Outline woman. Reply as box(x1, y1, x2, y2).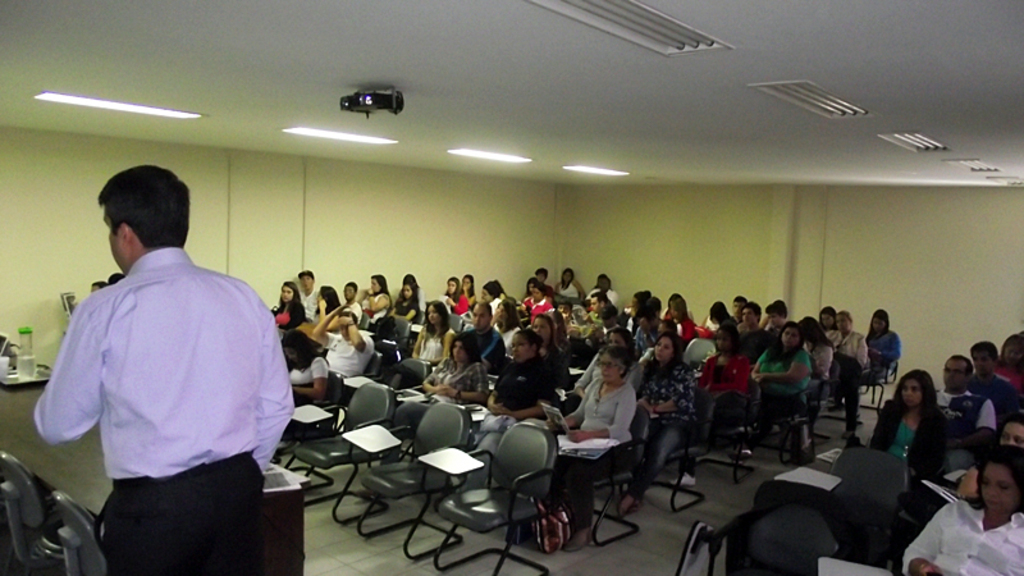
box(444, 276, 470, 311).
